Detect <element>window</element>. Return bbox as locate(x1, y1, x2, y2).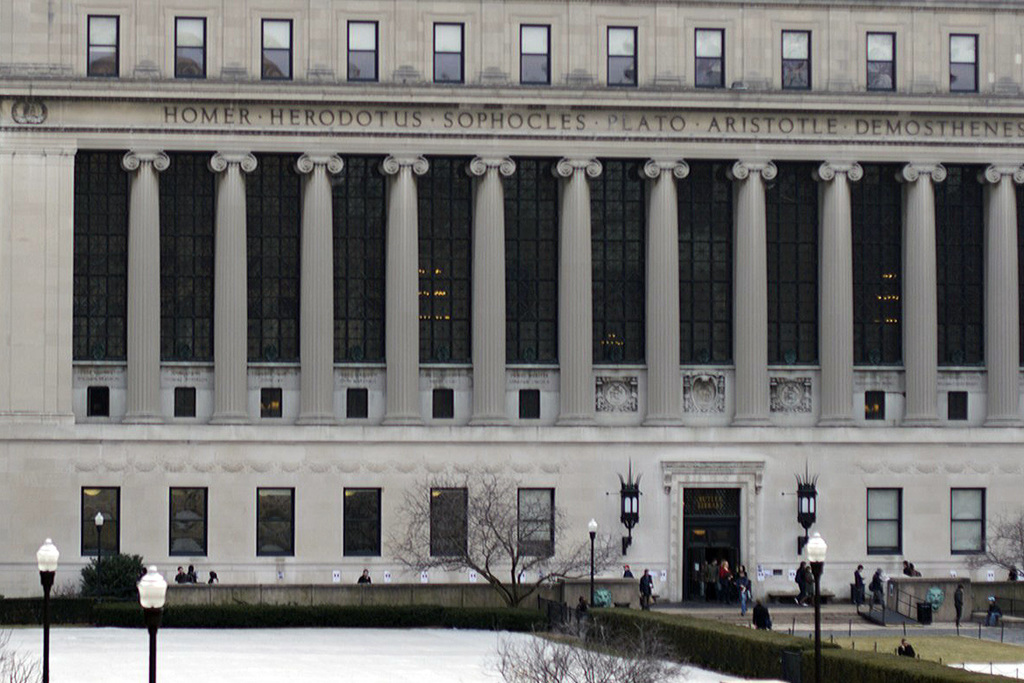
locate(255, 0, 306, 82).
